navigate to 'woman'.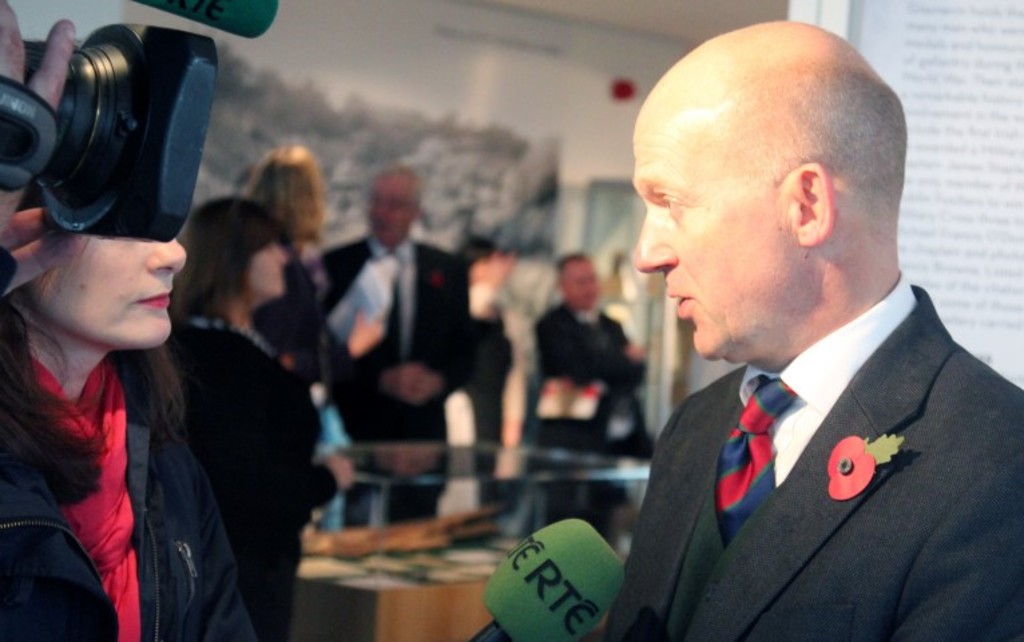
Navigation target: 167,191,357,641.
